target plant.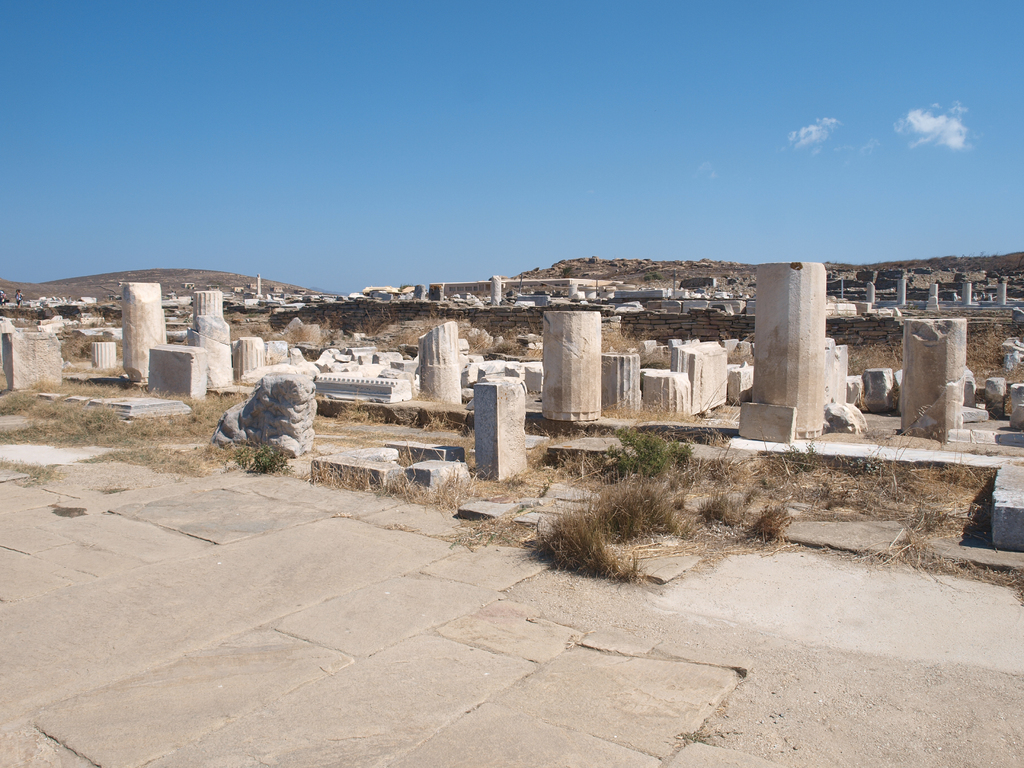
Target region: x1=707 y1=487 x2=742 y2=531.
